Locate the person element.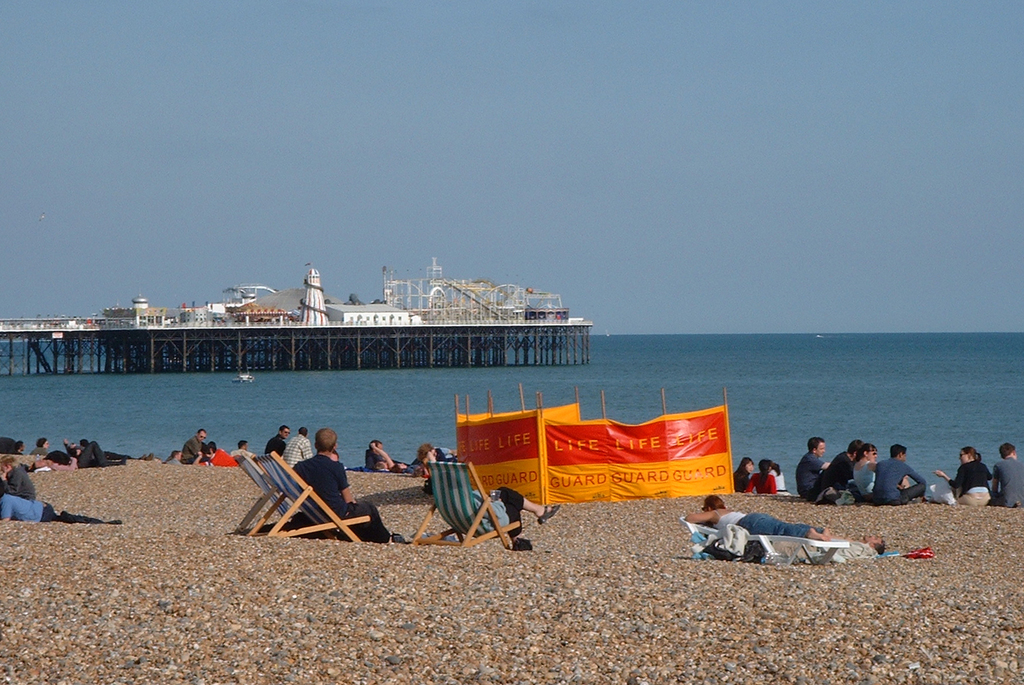
Element bbox: <box>368,445,409,474</box>.
